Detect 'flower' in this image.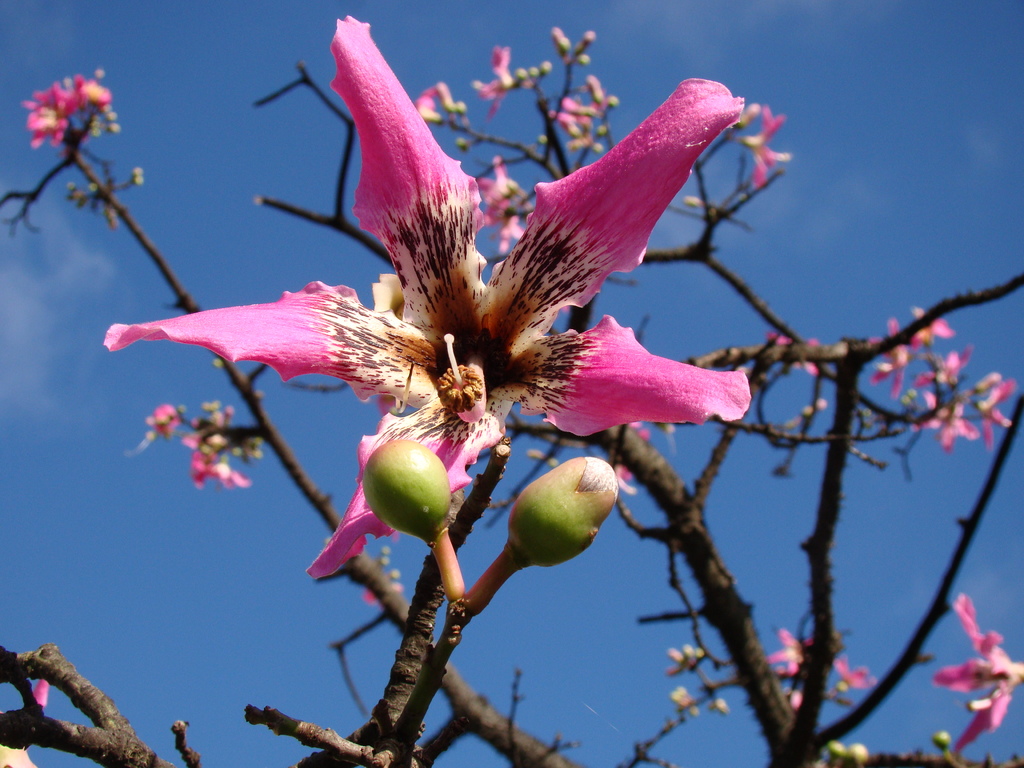
Detection: 913,342,973,387.
